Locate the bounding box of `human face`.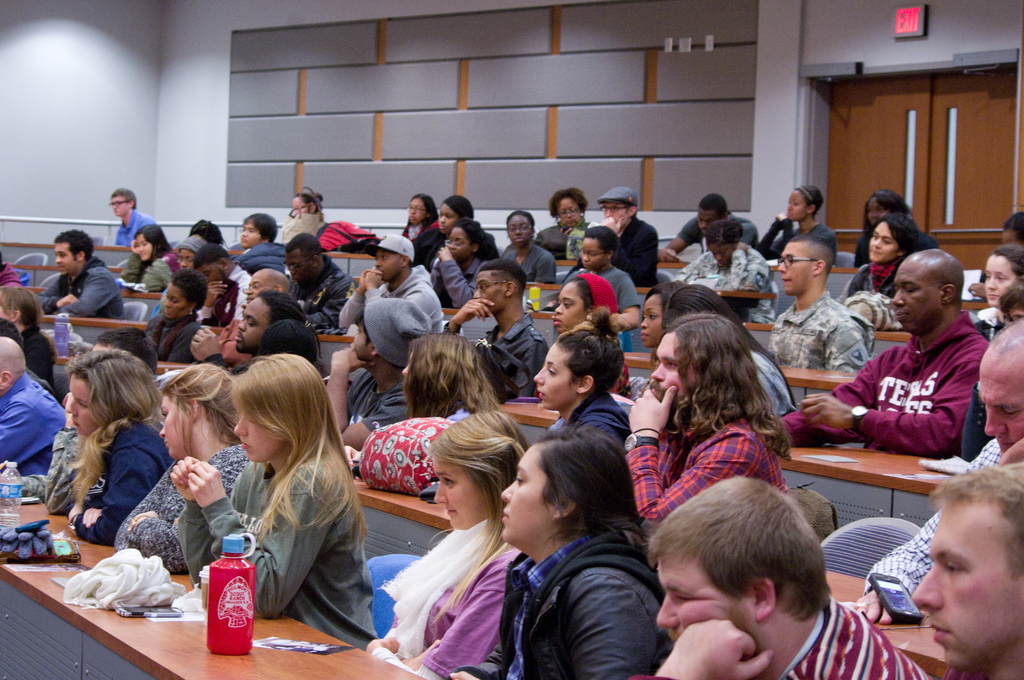
Bounding box: box(435, 461, 488, 532).
